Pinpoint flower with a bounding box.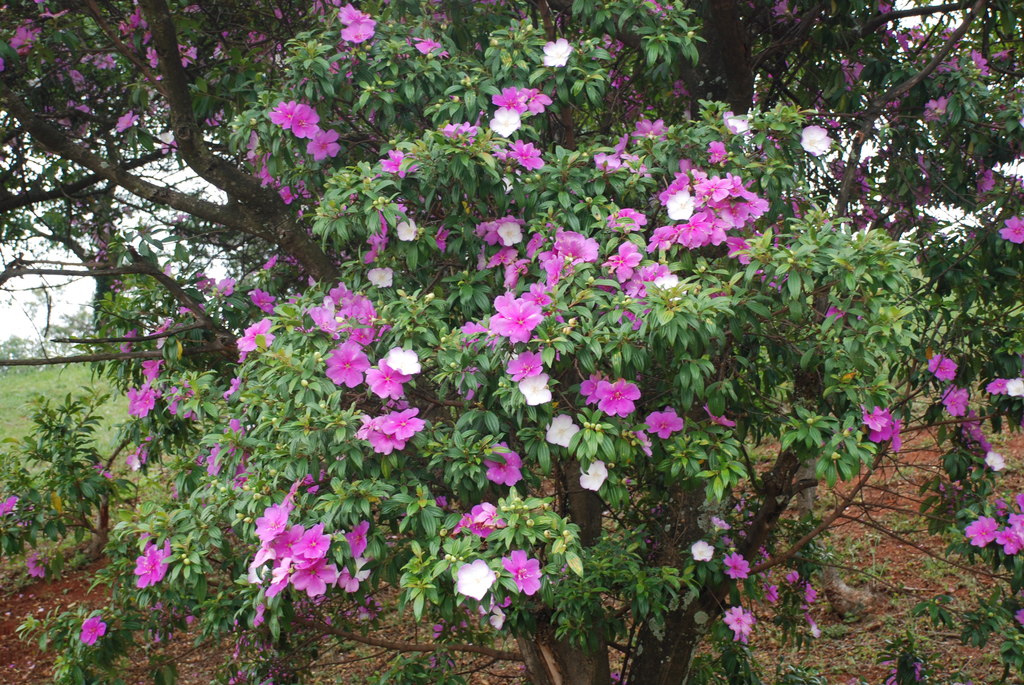
bbox=(383, 410, 420, 446).
